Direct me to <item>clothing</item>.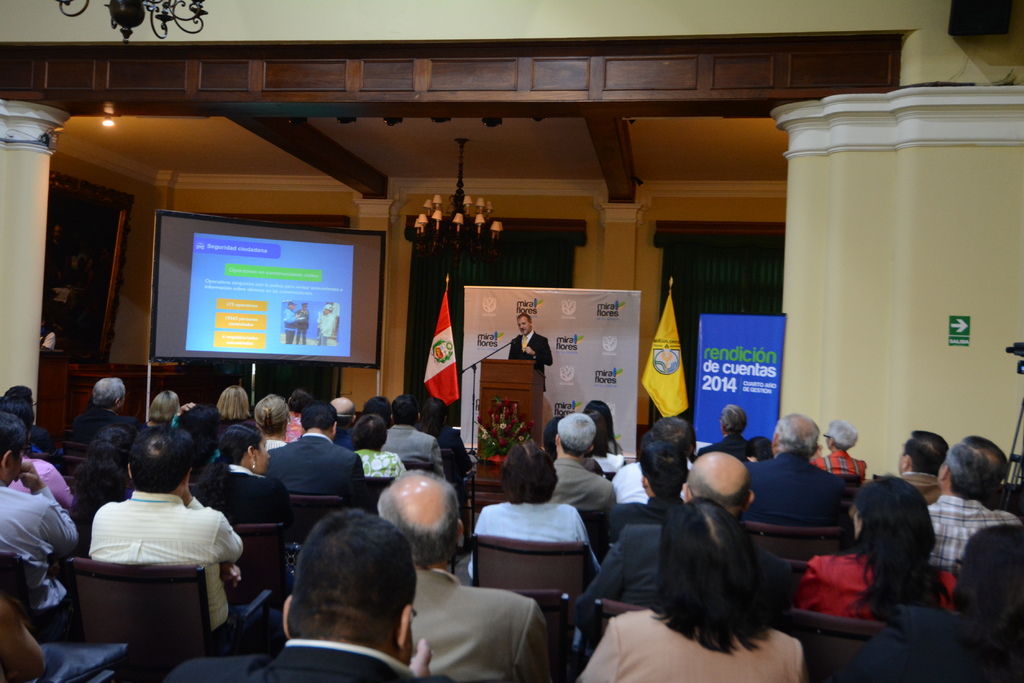
Direction: 4, 460, 77, 503.
